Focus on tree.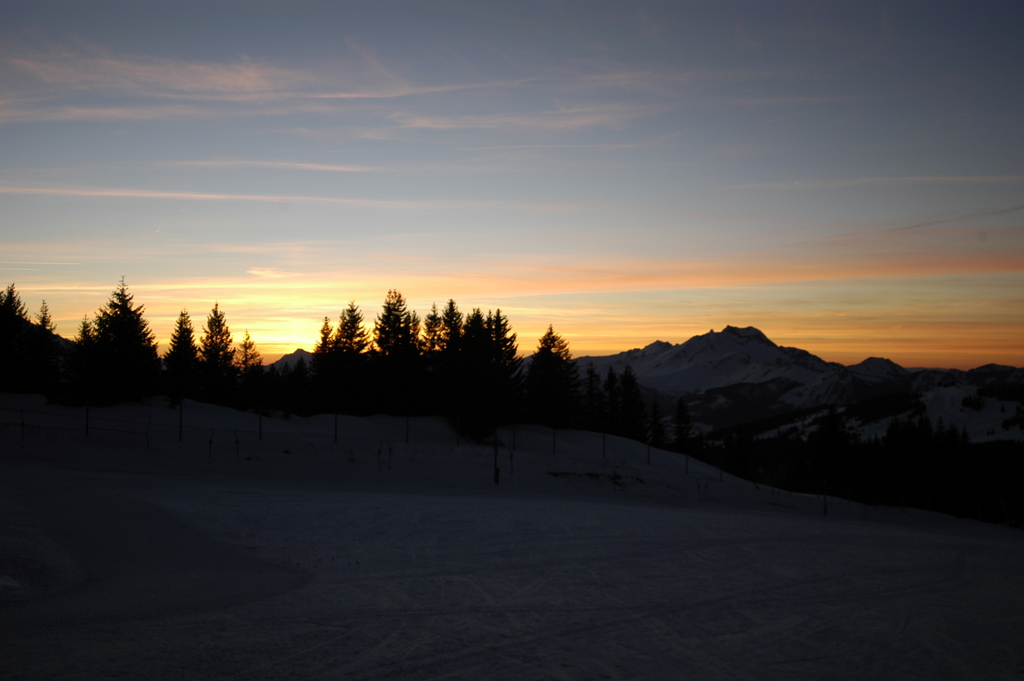
Focused at [x1=0, y1=282, x2=31, y2=324].
